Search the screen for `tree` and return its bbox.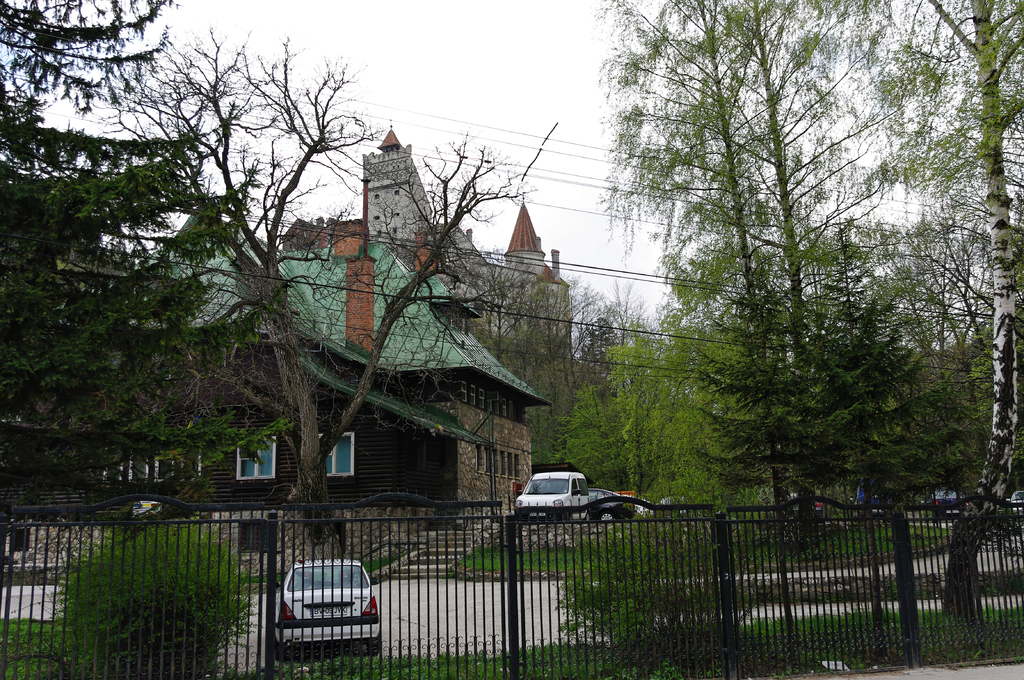
Found: 0, 0, 296, 556.
